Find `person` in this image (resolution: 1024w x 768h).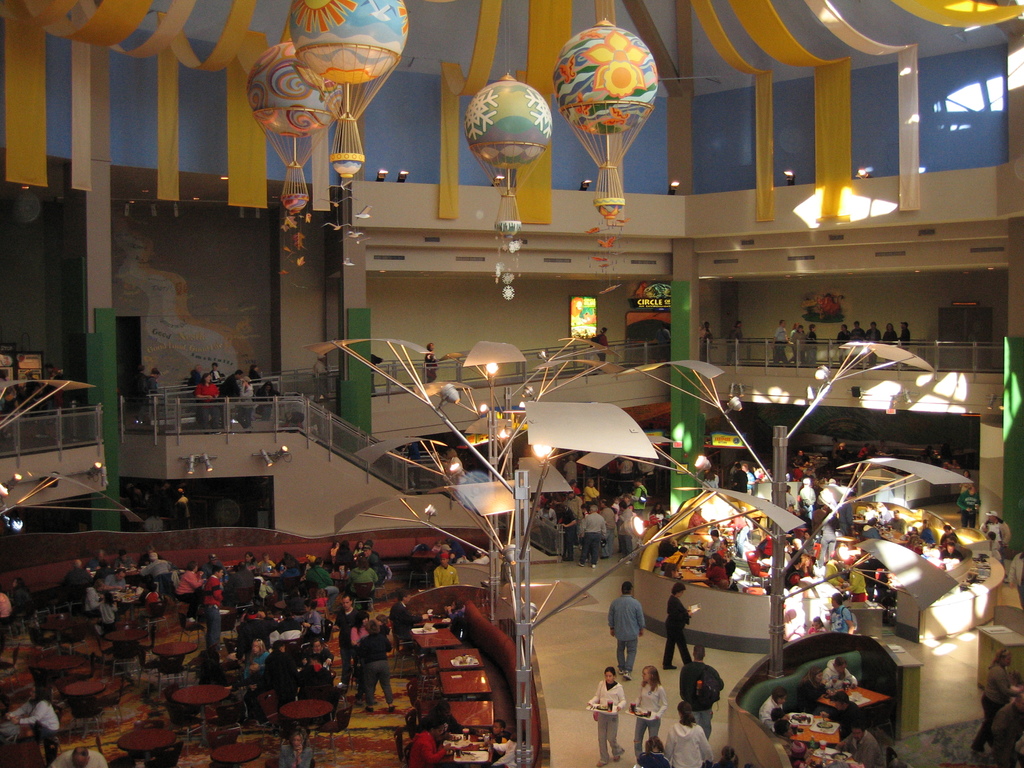
426:343:442:385.
